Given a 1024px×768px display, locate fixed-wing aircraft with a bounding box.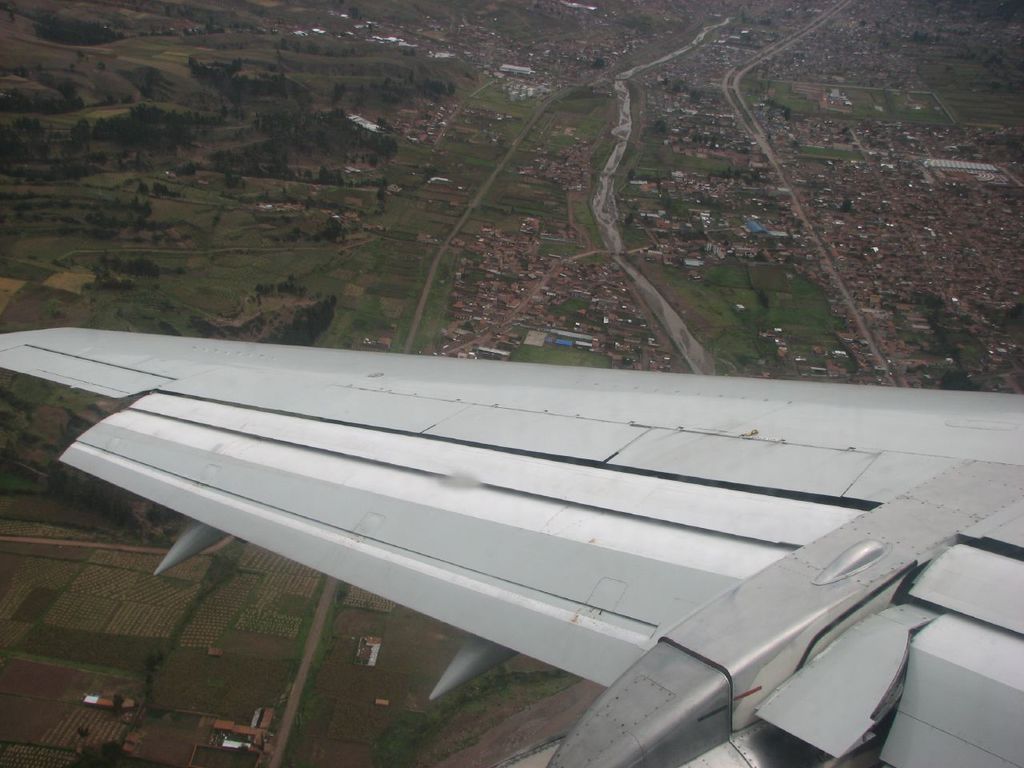
Located: pyautogui.locateOnScreen(2, 335, 1023, 767).
